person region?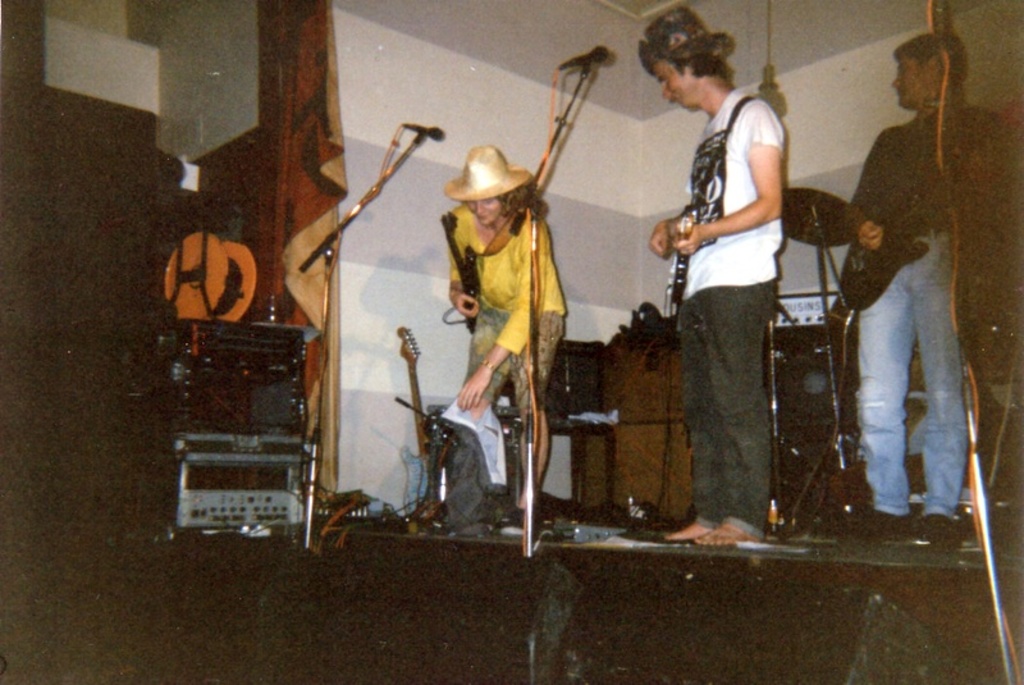
[443,149,571,515]
